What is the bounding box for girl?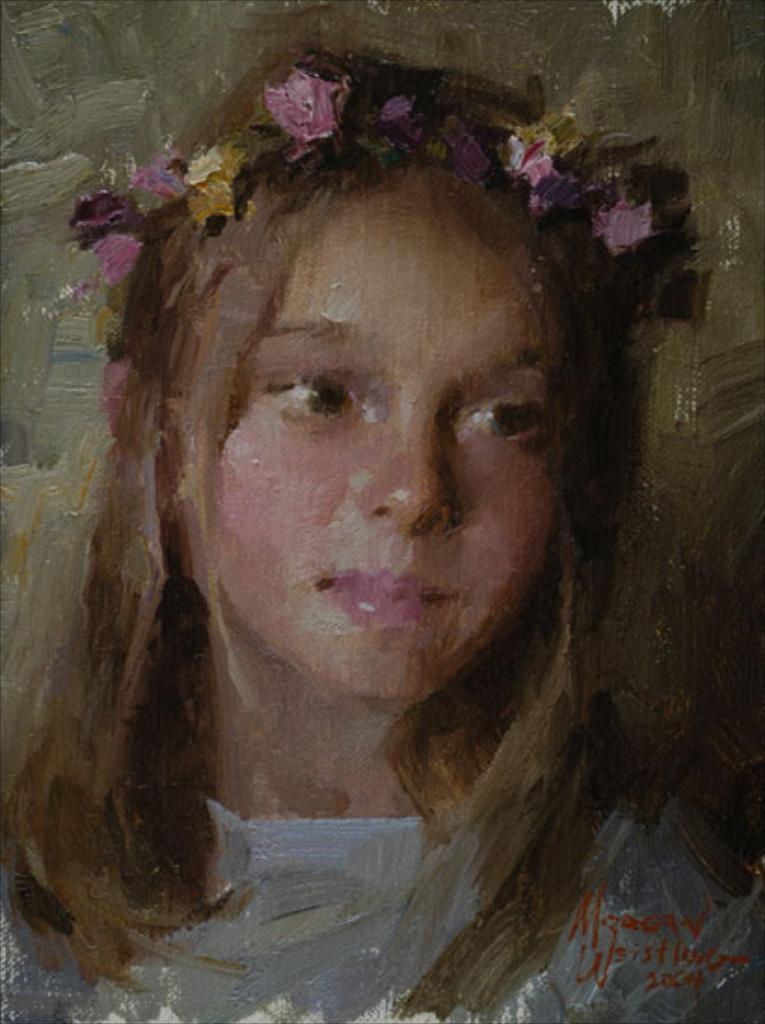
(0,69,763,1022).
